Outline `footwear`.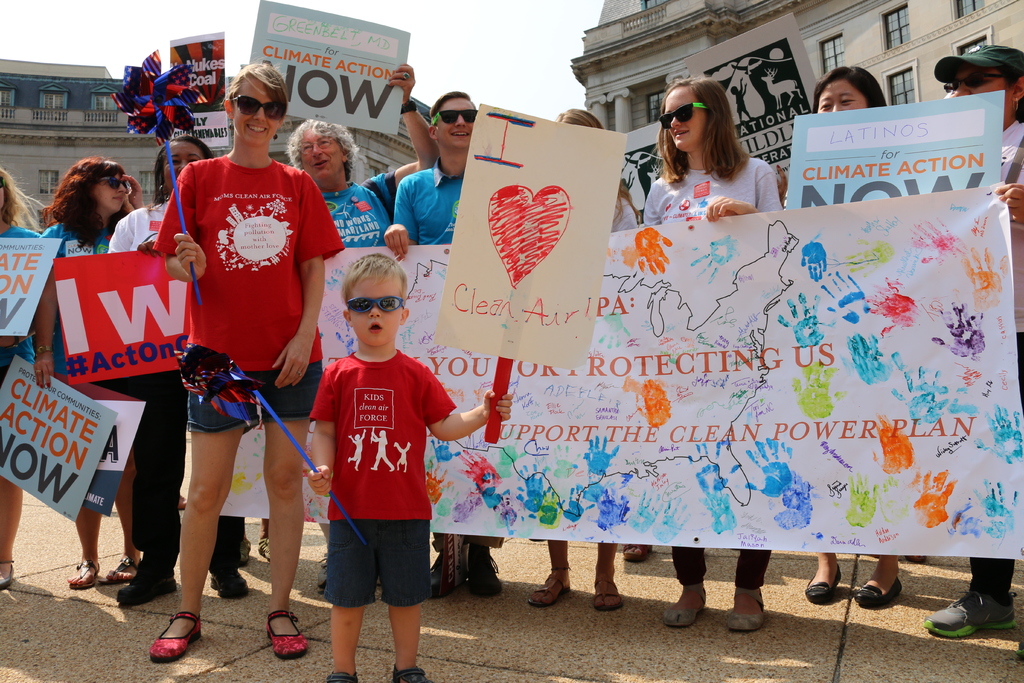
Outline: select_region(920, 589, 1014, 641).
